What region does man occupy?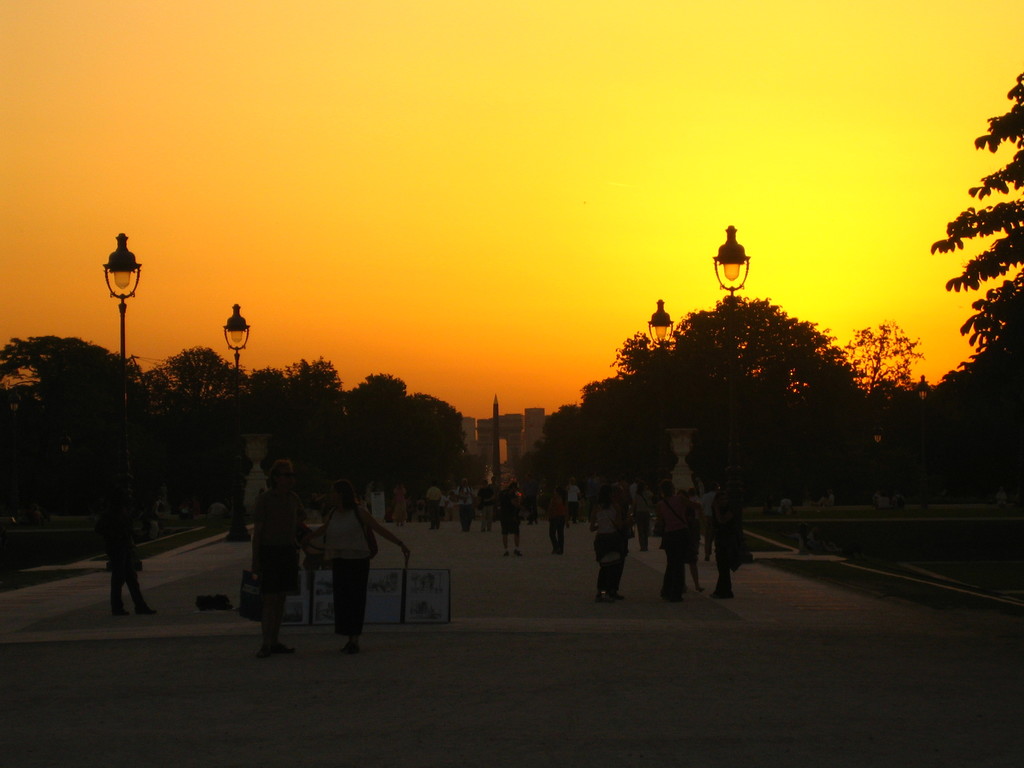
[566, 479, 582, 524].
